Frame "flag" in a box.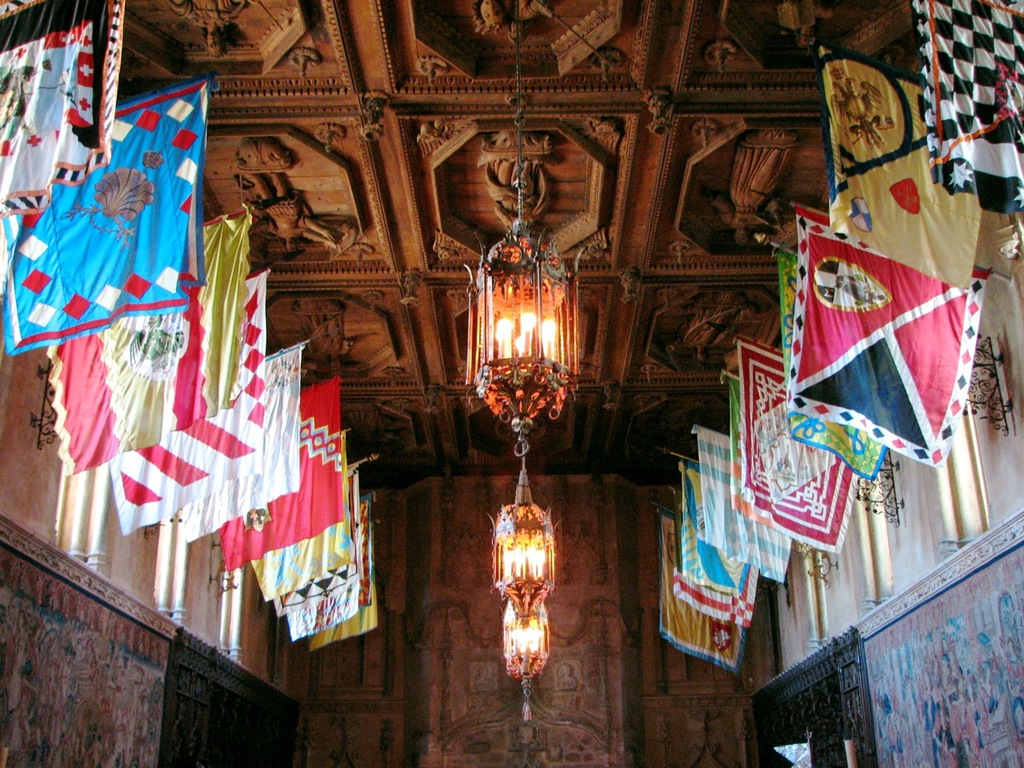
BBox(658, 510, 754, 676).
